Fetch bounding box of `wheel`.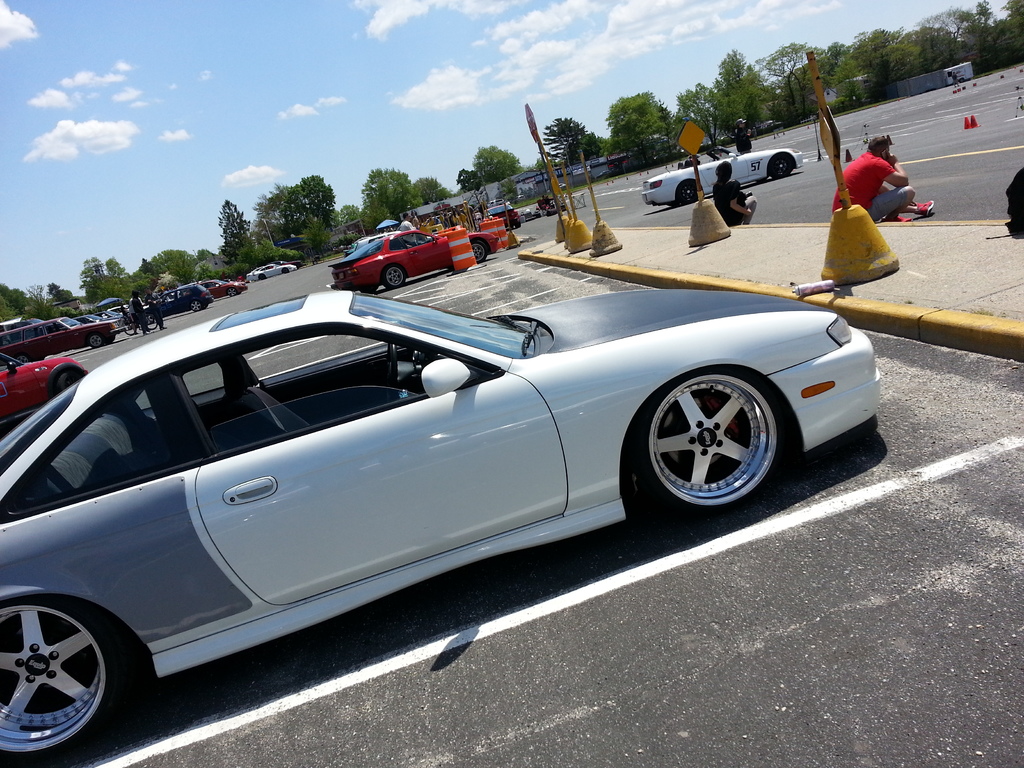
Bbox: region(0, 598, 120, 766).
